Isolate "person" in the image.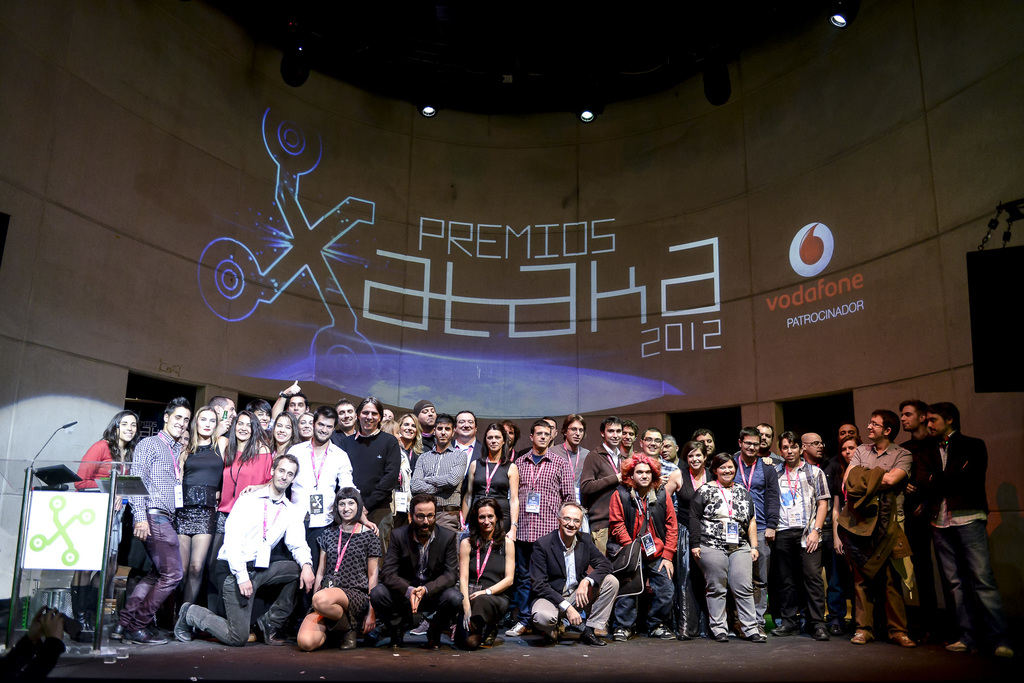
Isolated region: pyautogui.locateOnScreen(173, 454, 315, 644).
